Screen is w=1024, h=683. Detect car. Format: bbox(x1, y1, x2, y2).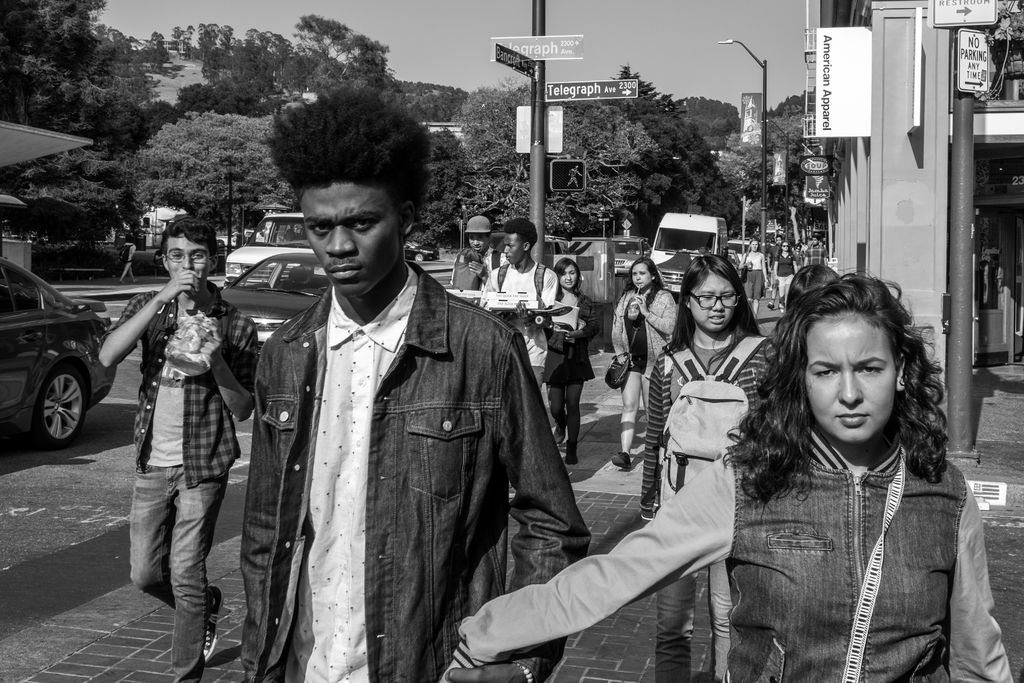
bbox(0, 258, 126, 459).
